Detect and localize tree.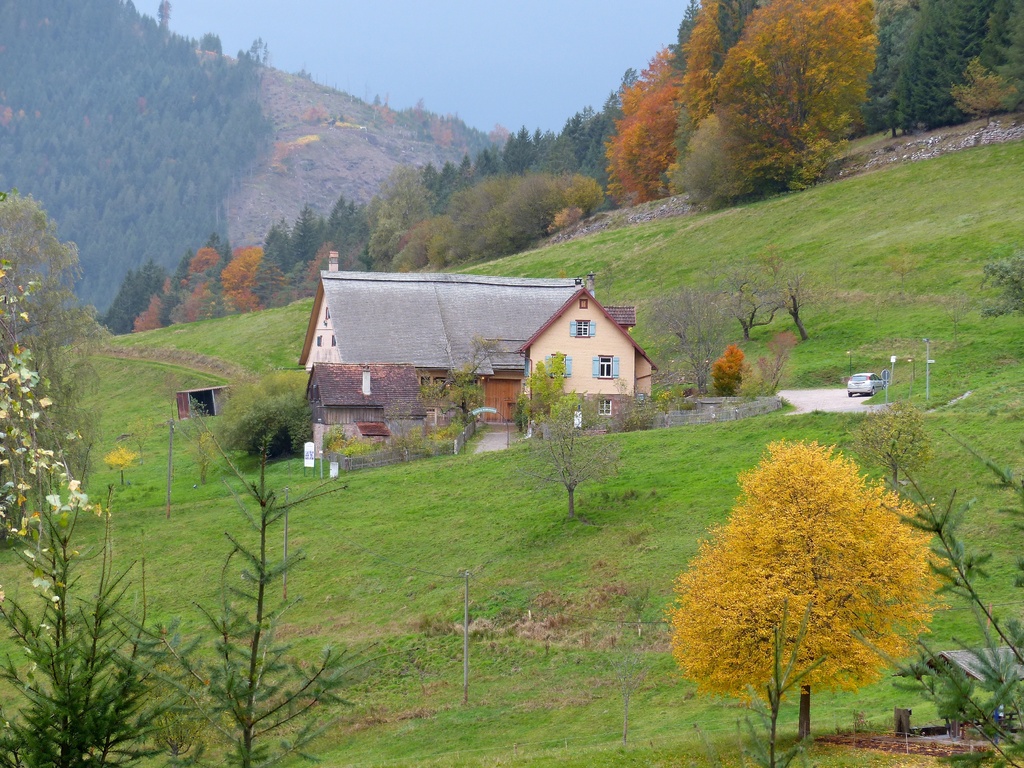
Localized at pyautogui.locateOnScreen(749, 243, 820, 341).
